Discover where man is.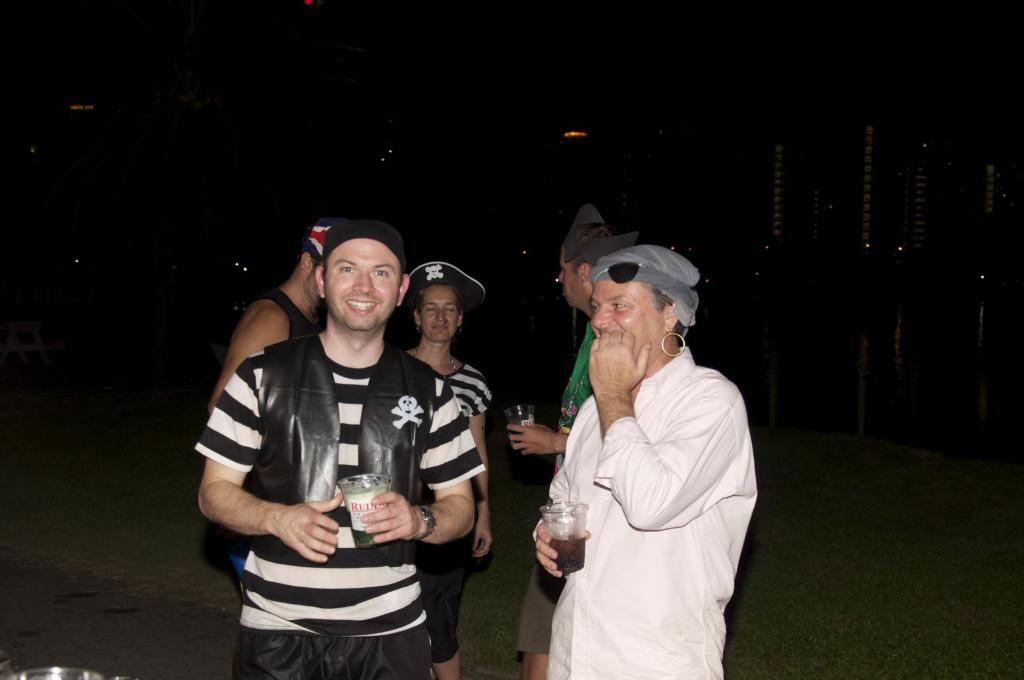
Discovered at [505, 203, 639, 472].
